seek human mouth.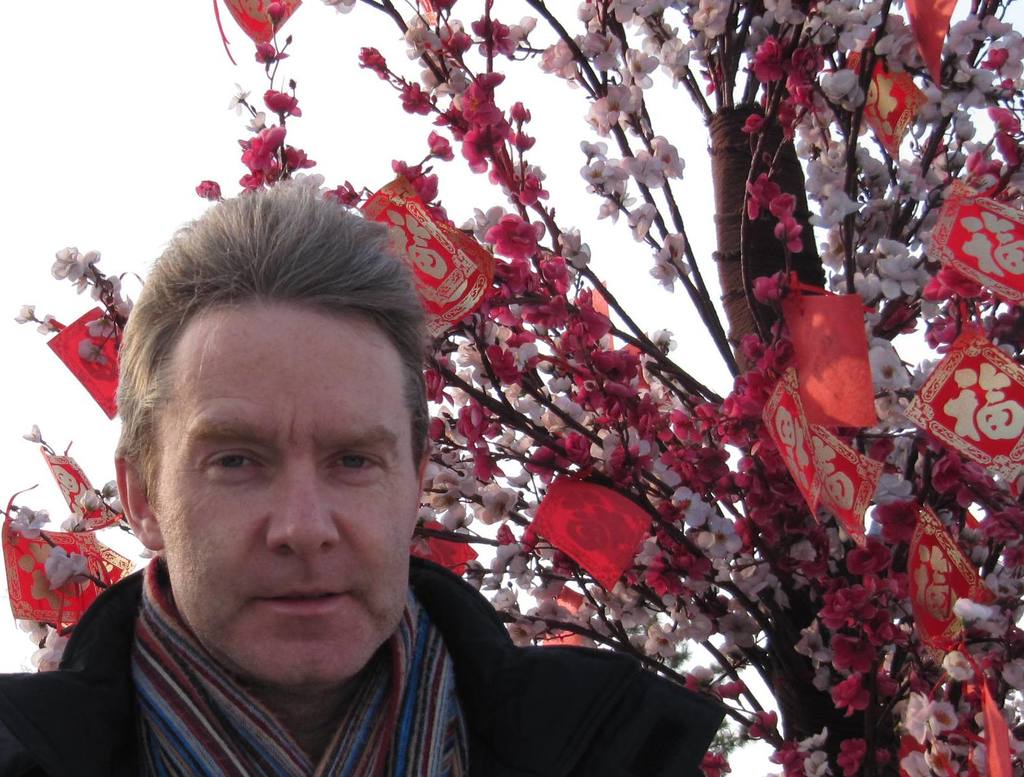
bbox=[255, 587, 350, 615].
